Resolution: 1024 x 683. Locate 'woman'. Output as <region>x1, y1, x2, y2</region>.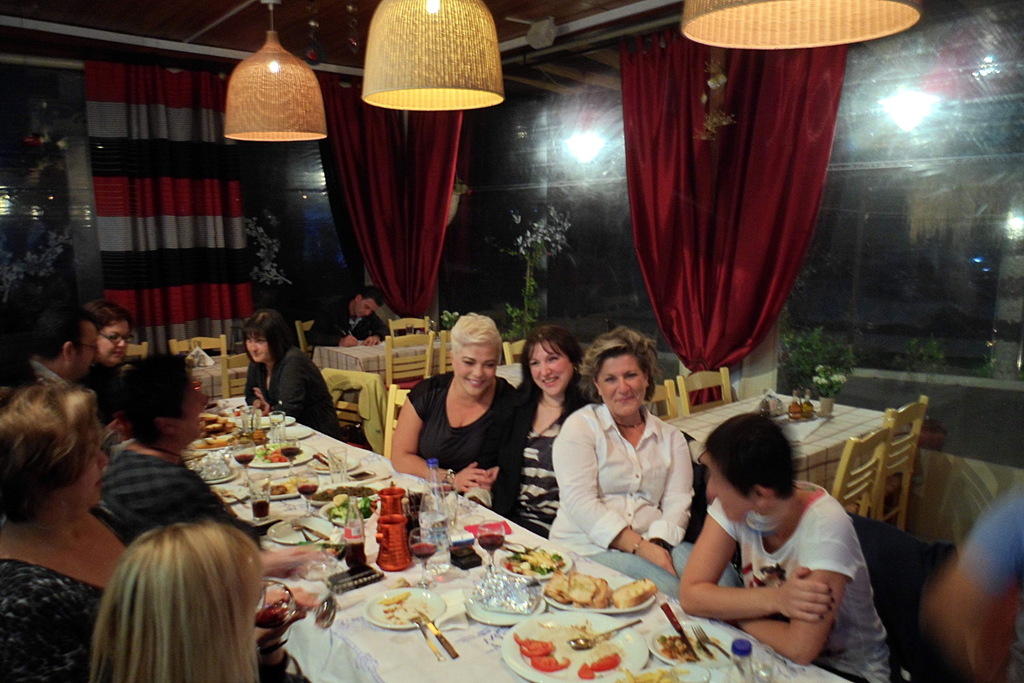
<region>388, 313, 528, 520</region>.
